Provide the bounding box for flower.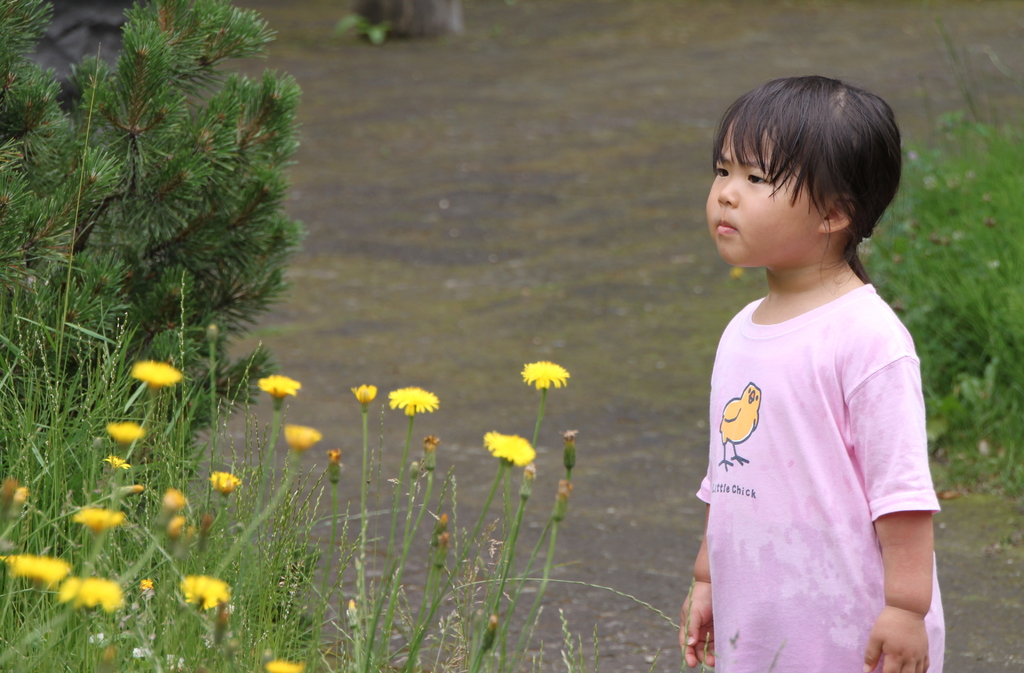
(left=184, top=574, right=229, bottom=614).
